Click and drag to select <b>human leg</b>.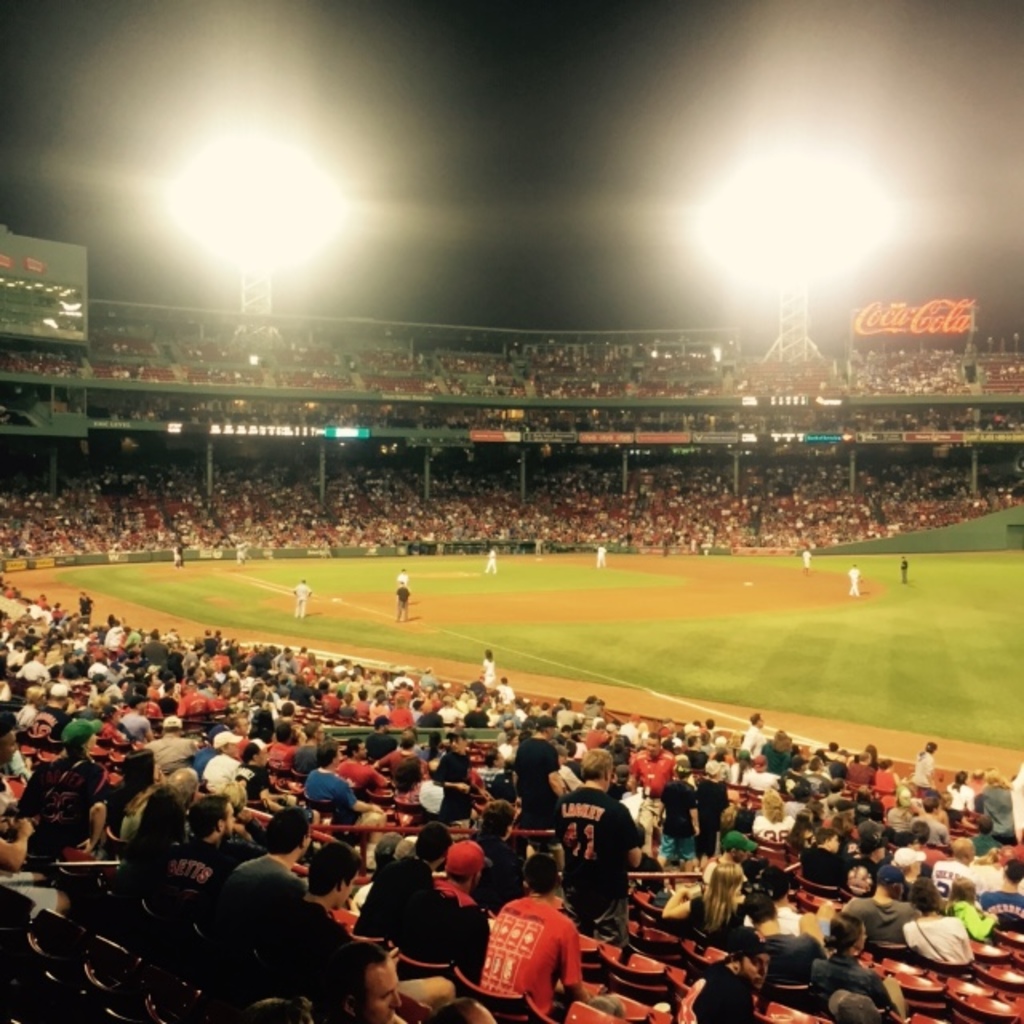
Selection: x1=306, y1=597, x2=307, y2=621.
